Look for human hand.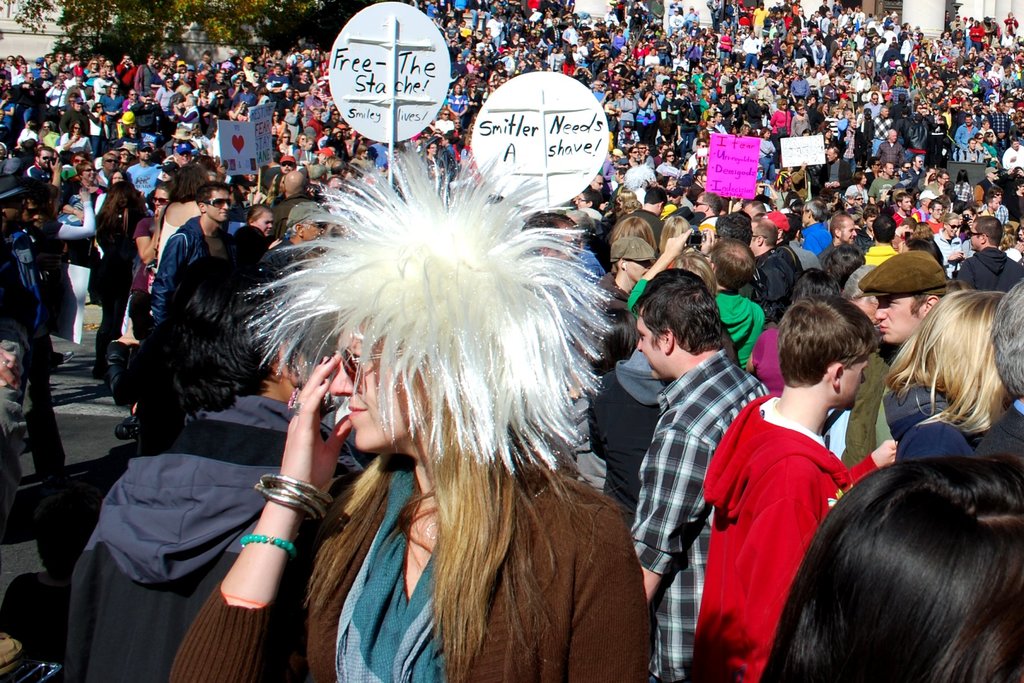
Found: 1014/241/1023/254.
